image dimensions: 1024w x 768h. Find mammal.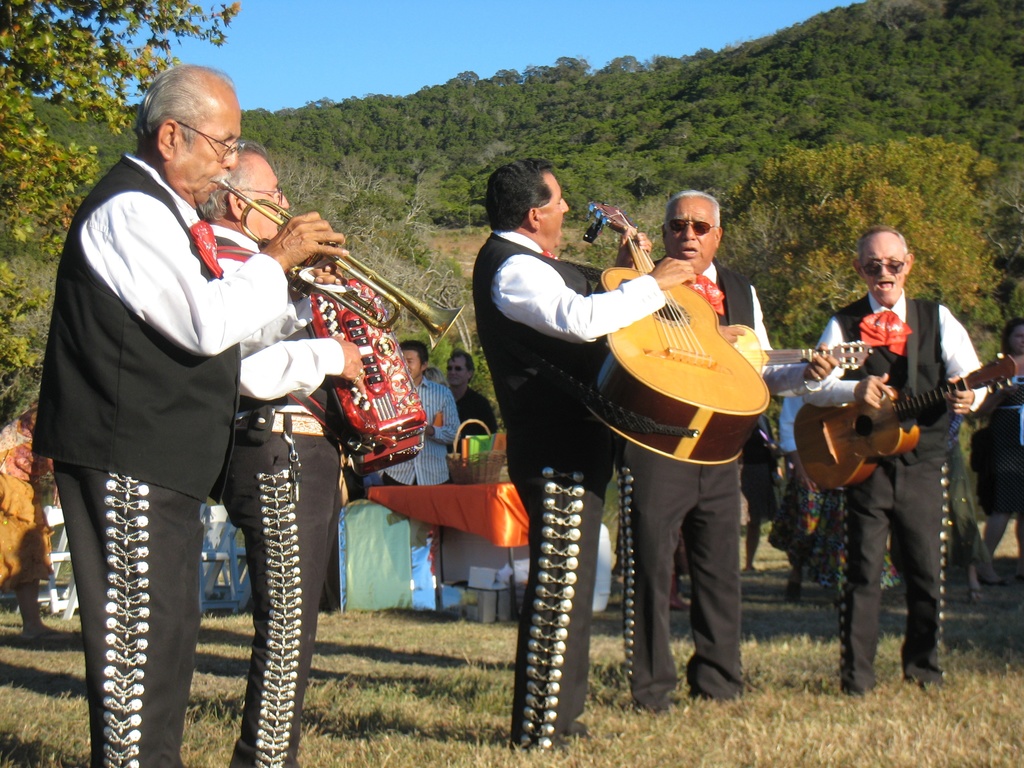
[980, 316, 1023, 582].
